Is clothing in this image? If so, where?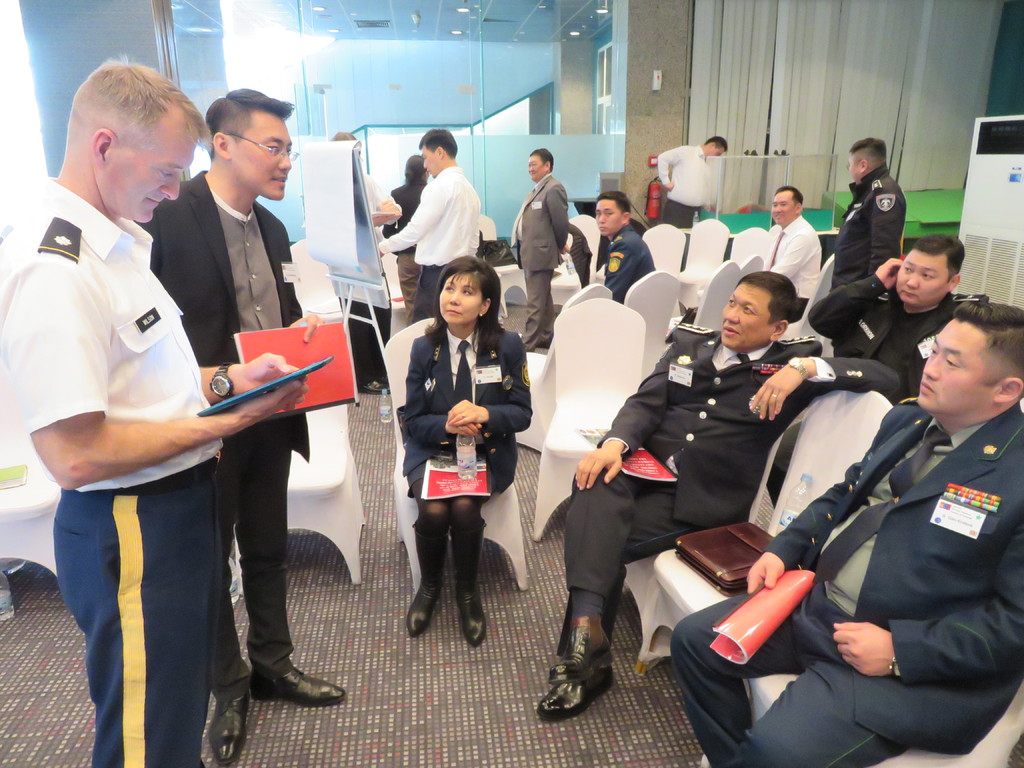
Yes, at {"x1": 596, "y1": 219, "x2": 653, "y2": 305}.
